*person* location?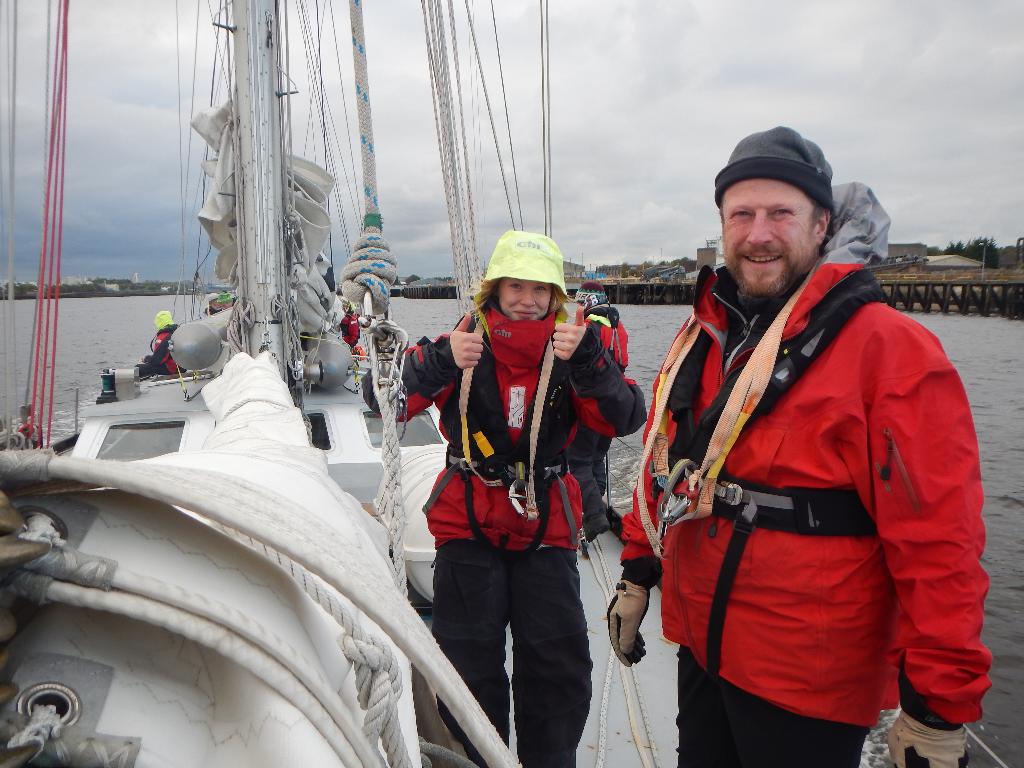
<box>154,312,196,388</box>
